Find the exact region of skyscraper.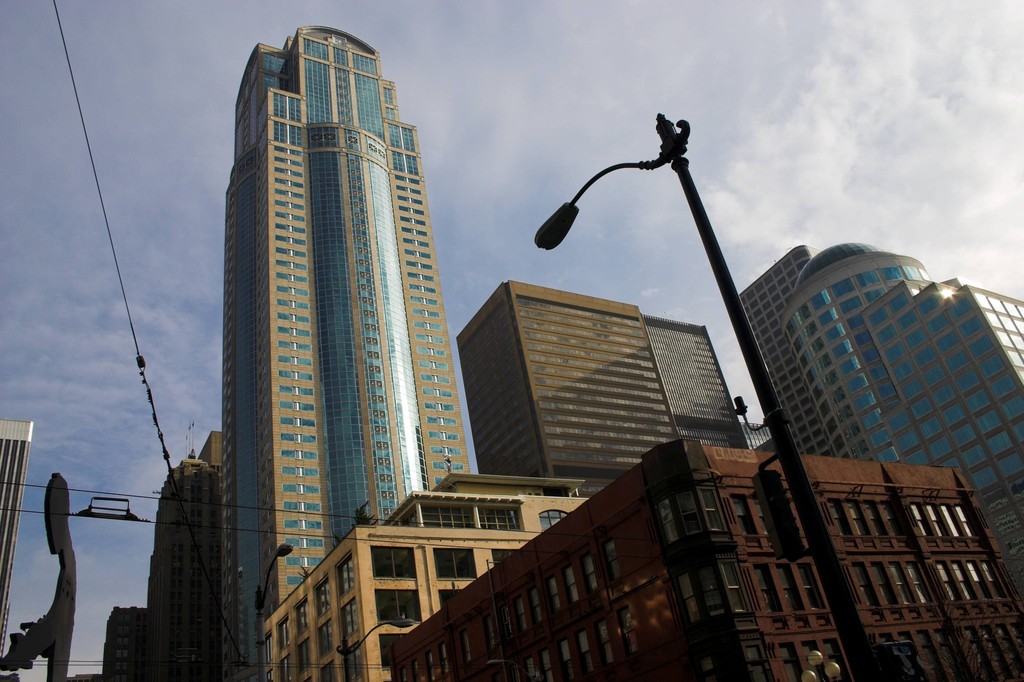
Exact region: (x1=196, y1=20, x2=488, y2=639).
